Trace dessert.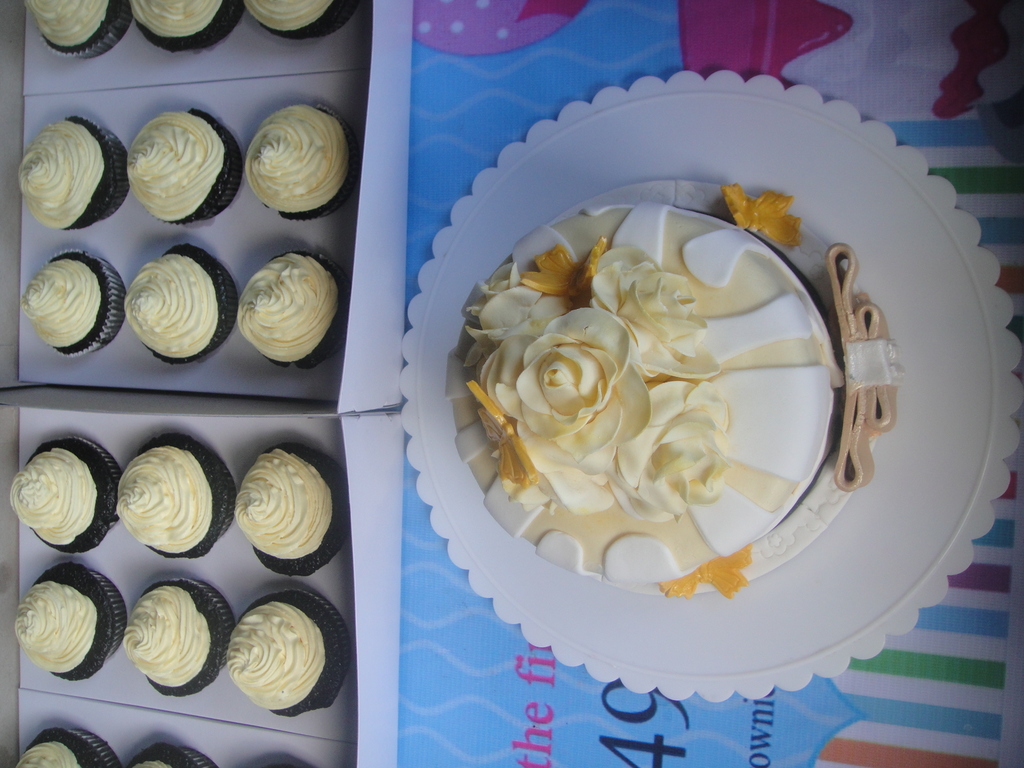
Traced to 237:457:338:572.
